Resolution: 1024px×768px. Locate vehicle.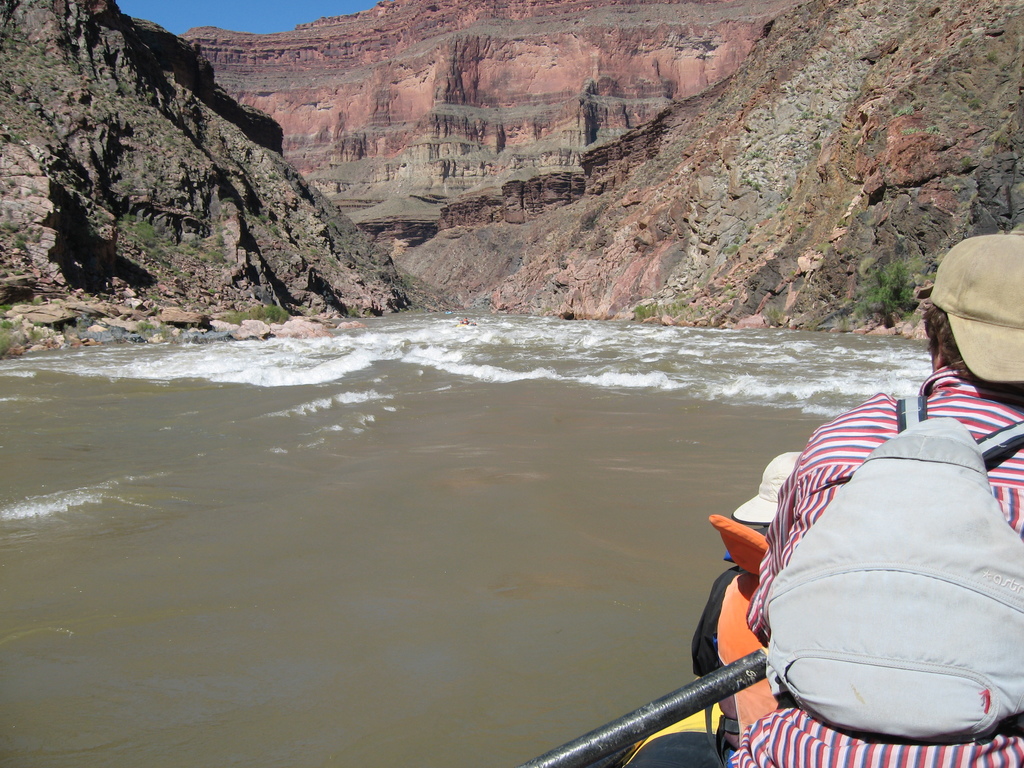
578:678:726:767.
